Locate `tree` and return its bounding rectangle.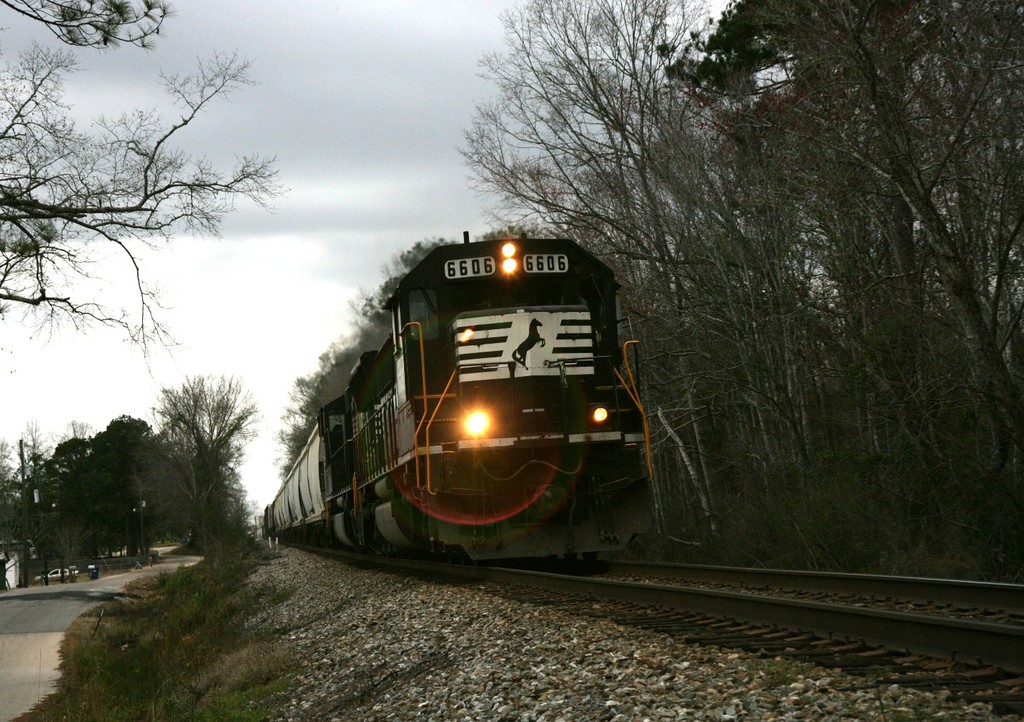
[143, 365, 264, 573].
